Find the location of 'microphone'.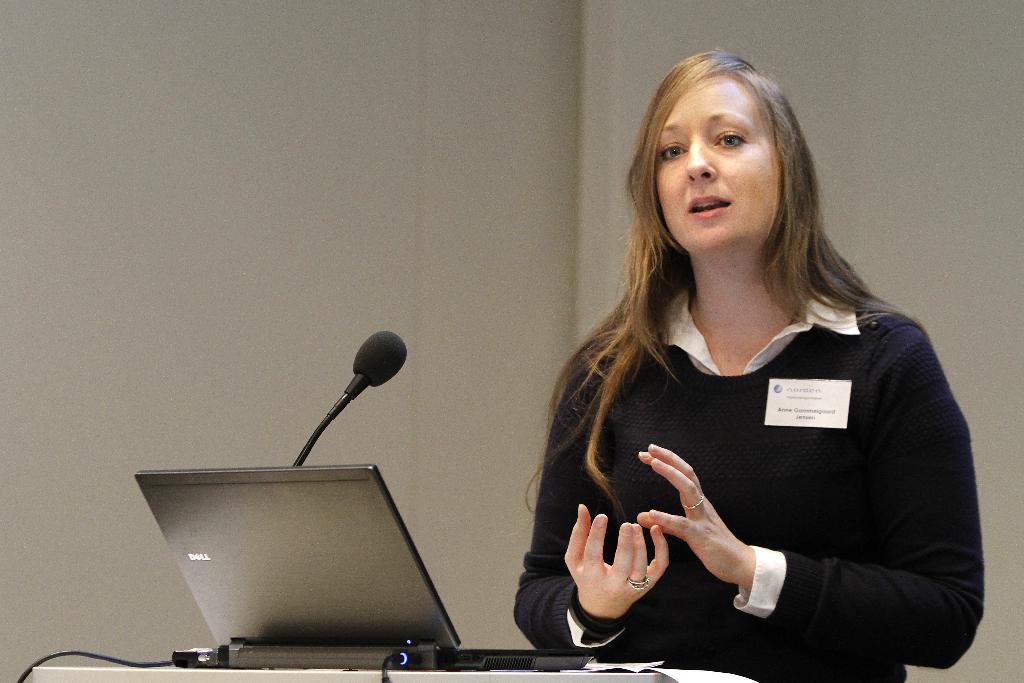
Location: [left=348, top=327, right=413, bottom=391].
